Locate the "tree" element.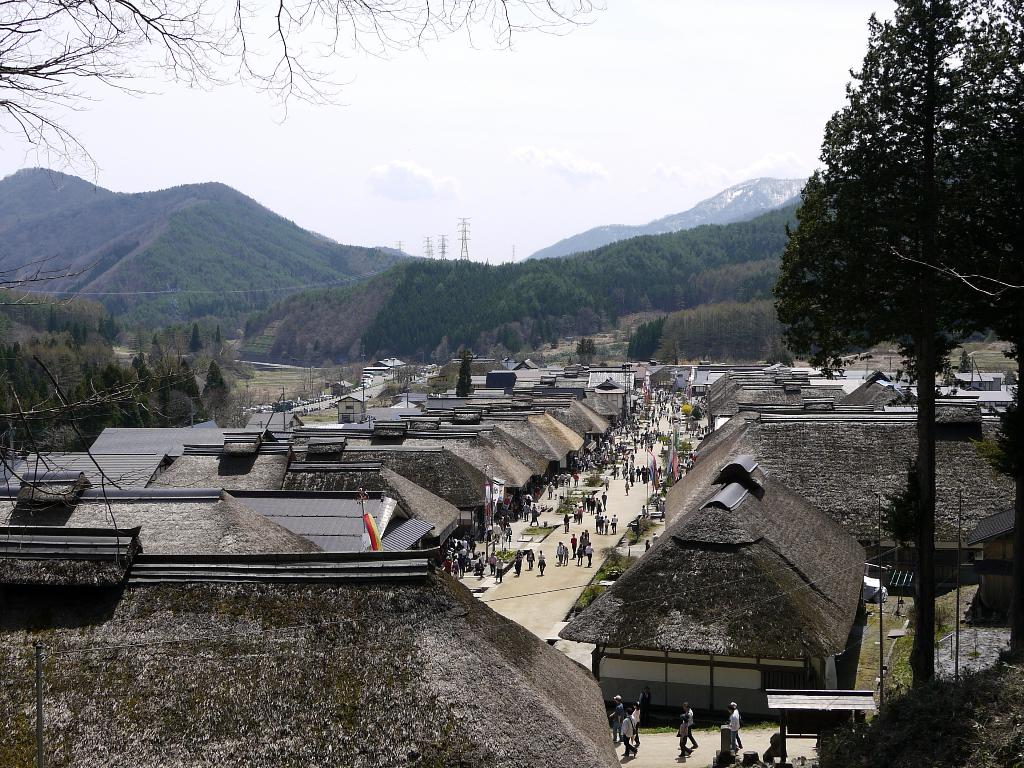
Element bbox: x1=172, y1=328, x2=189, y2=358.
